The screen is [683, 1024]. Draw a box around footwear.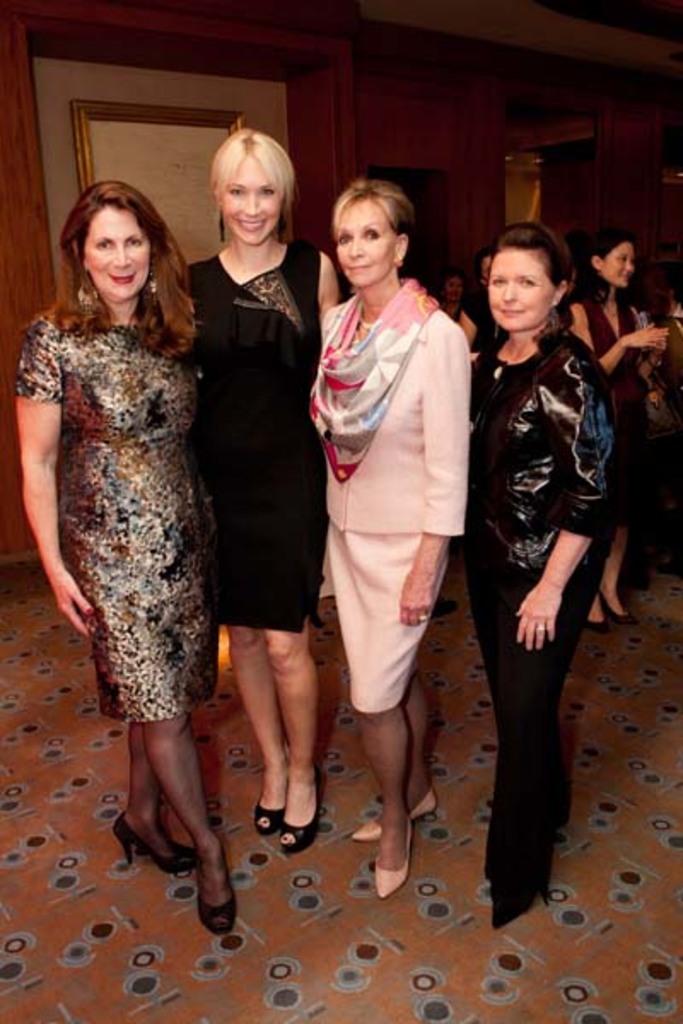
box=[251, 802, 292, 829].
